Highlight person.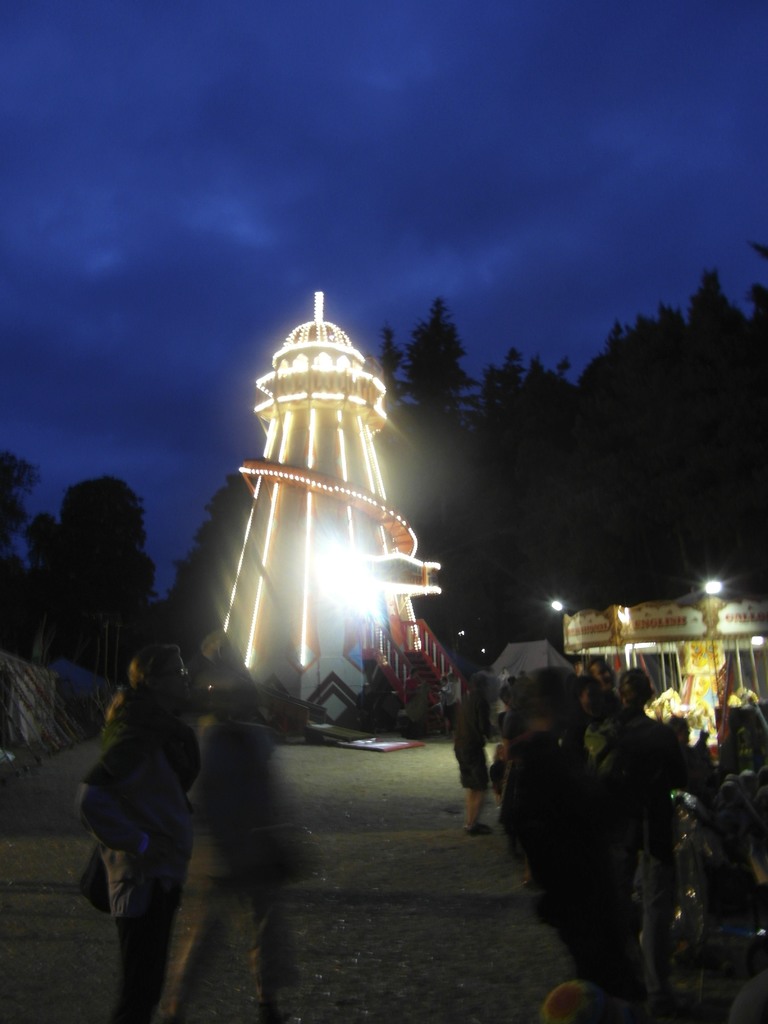
Highlighted region: bbox=[158, 625, 333, 1020].
